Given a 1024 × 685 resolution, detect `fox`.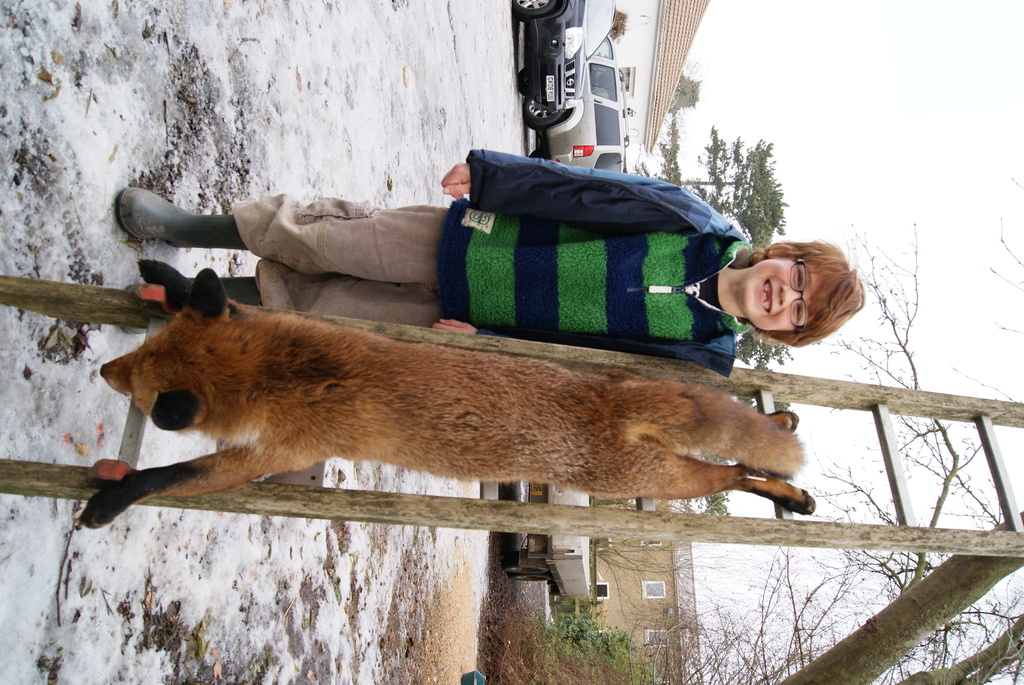
bbox=[67, 253, 819, 528].
